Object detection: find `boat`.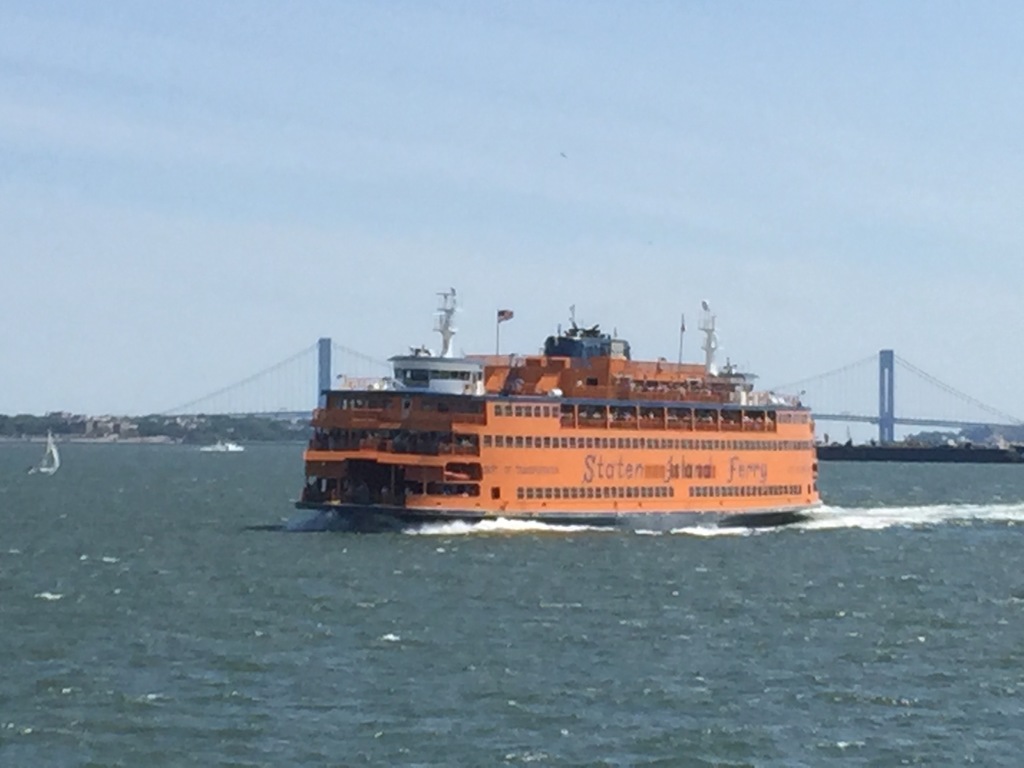
{"left": 302, "top": 278, "right": 883, "bottom": 513}.
